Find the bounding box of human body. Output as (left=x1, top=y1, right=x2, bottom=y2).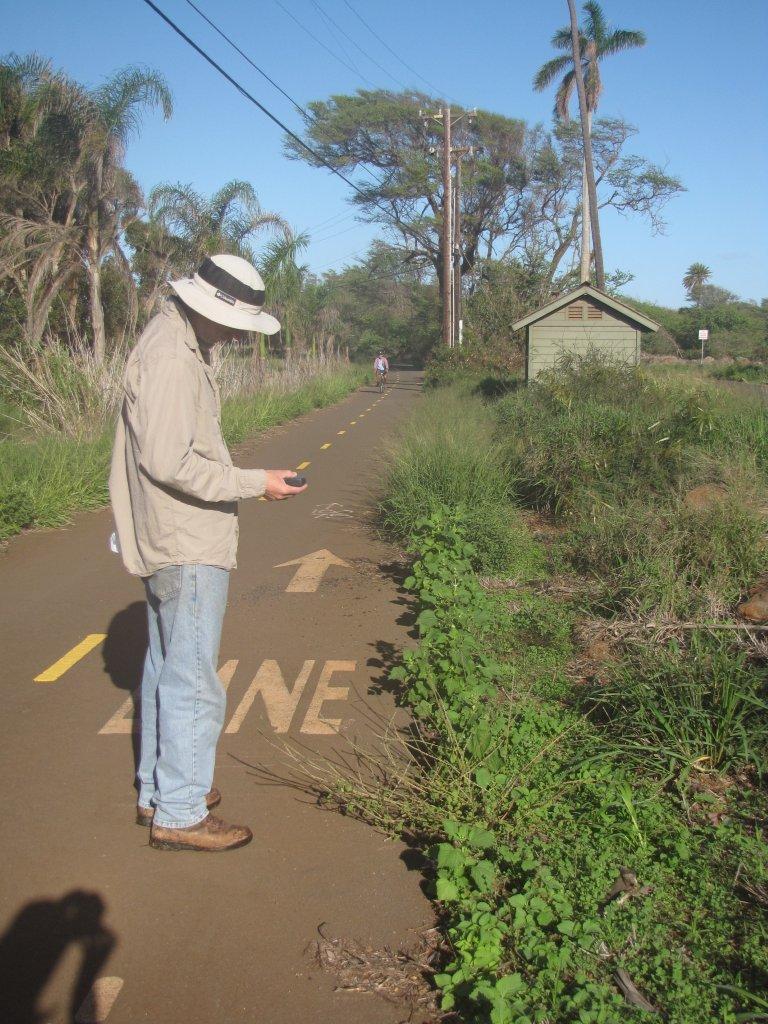
(left=373, top=359, right=392, bottom=389).
